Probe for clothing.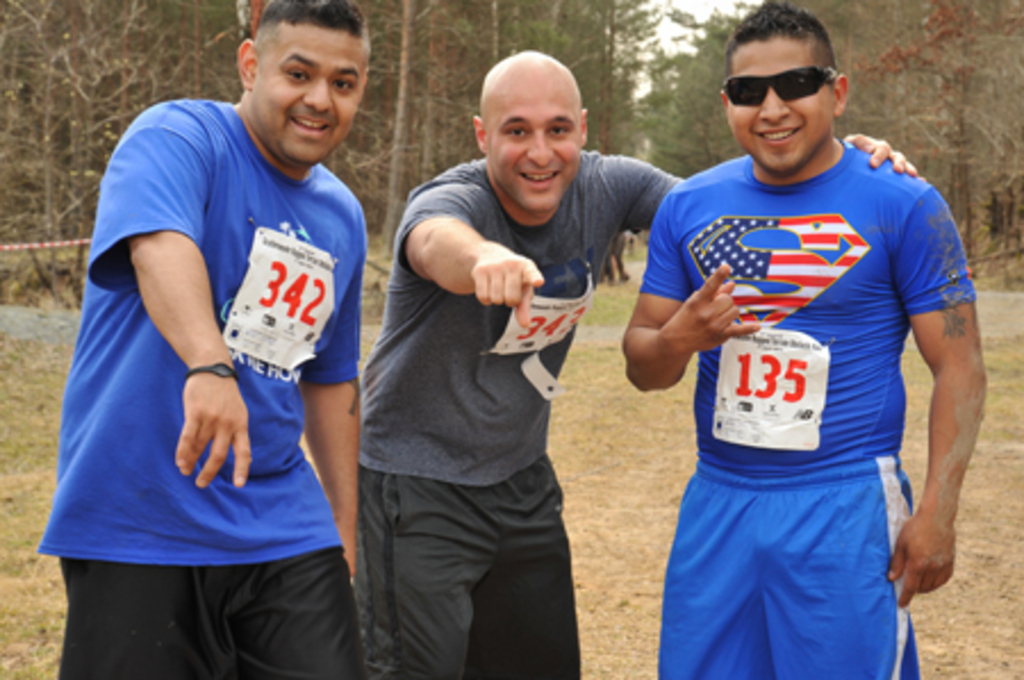
Probe result: <box>30,100,371,678</box>.
